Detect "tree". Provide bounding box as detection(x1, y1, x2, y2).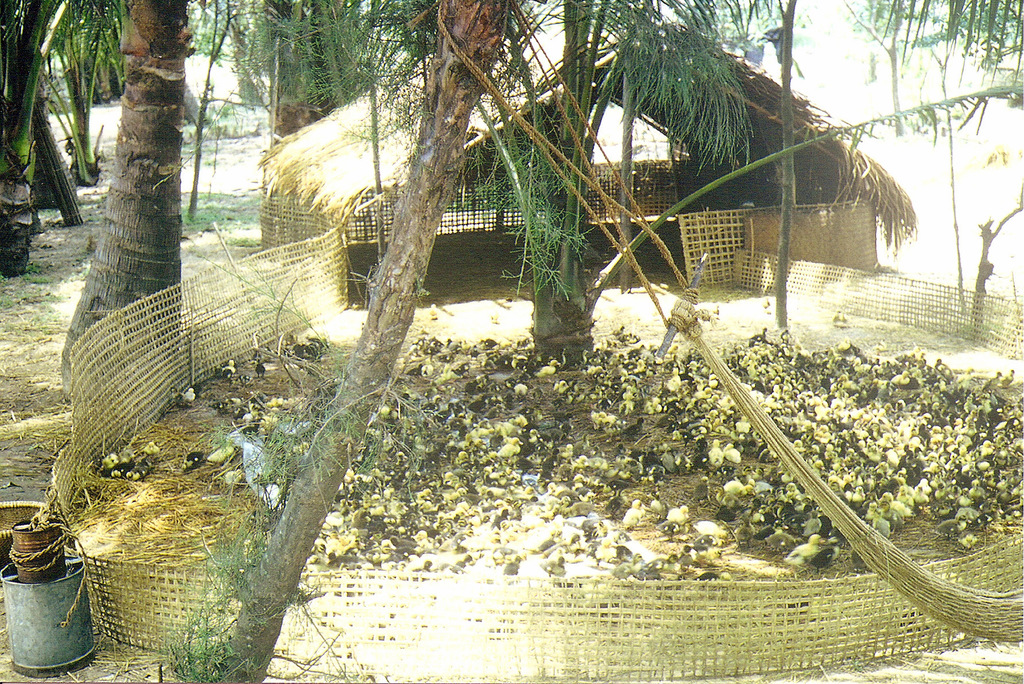
detection(0, 0, 429, 416).
